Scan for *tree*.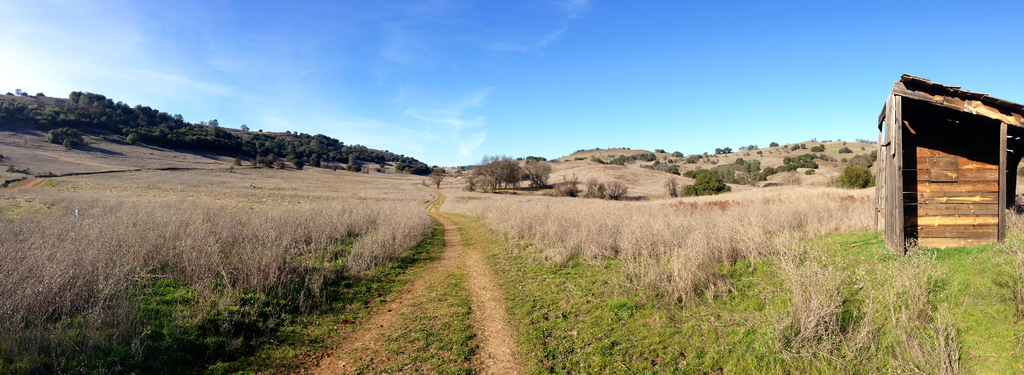
Scan result: bbox=(465, 160, 521, 211).
